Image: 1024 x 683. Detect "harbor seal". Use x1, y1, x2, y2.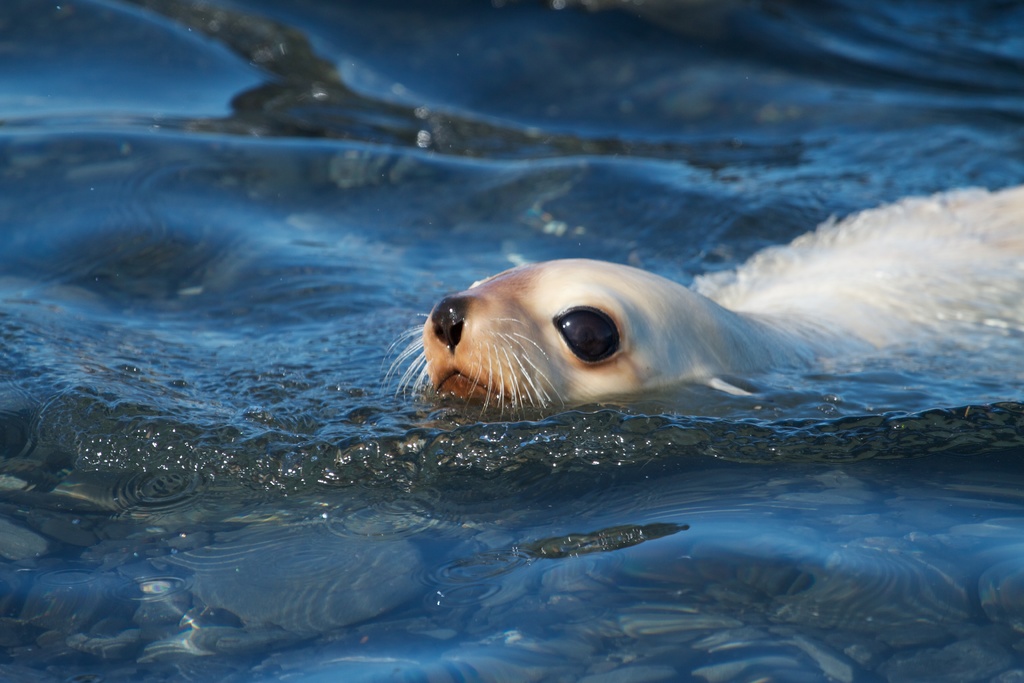
381, 183, 1023, 415.
